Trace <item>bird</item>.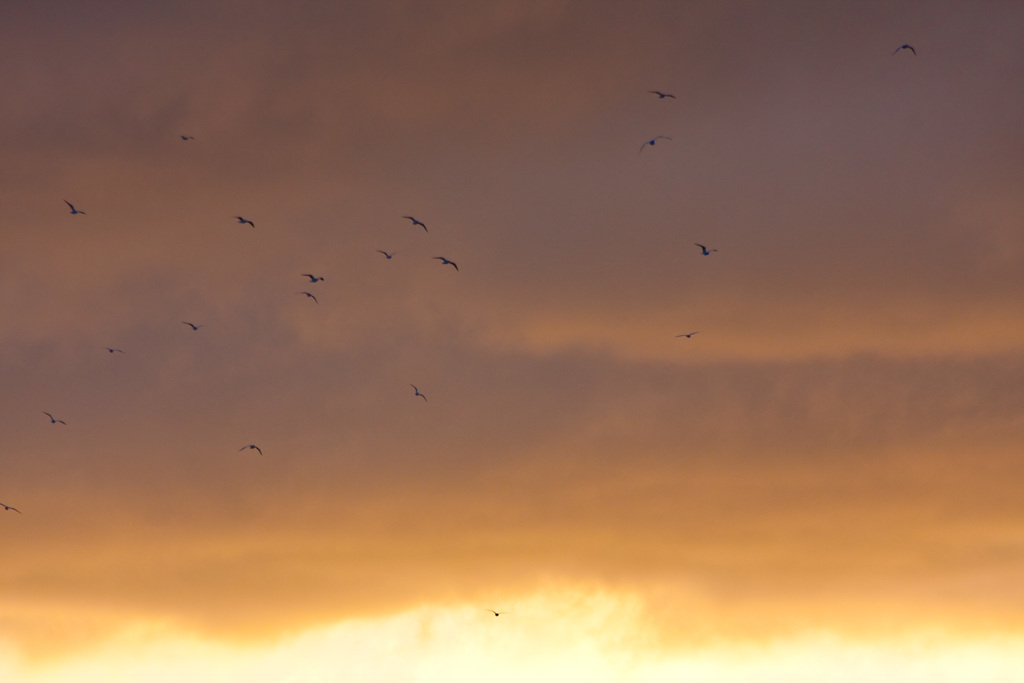
Traced to x1=479 y1=609 x2=504 y2=623.
